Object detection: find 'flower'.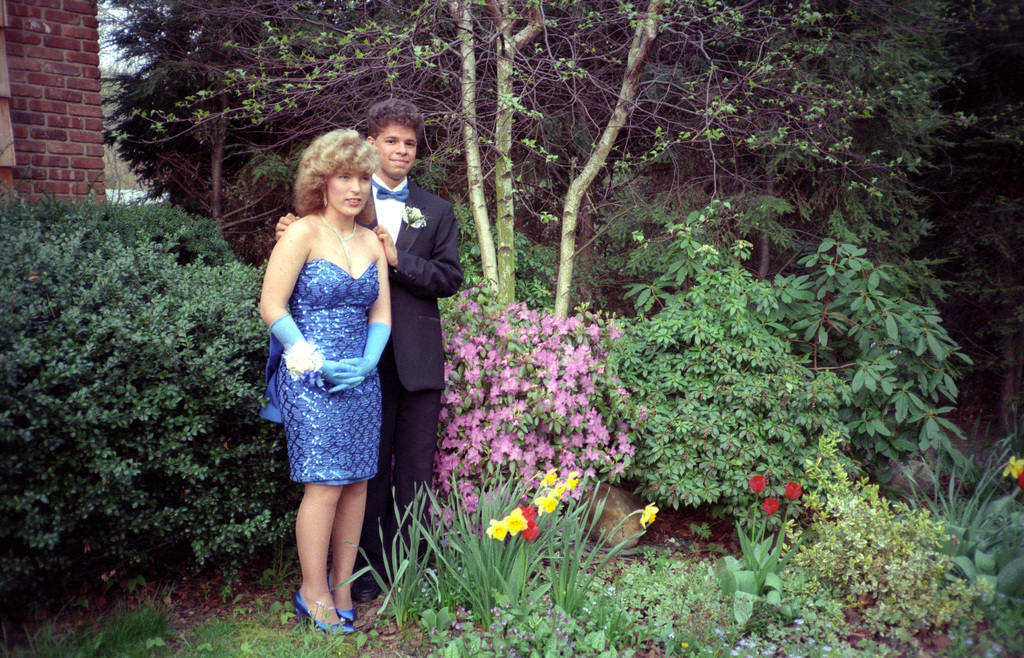
{"left": 785, "top": 483, "right": 804, "bottom": 500}.
